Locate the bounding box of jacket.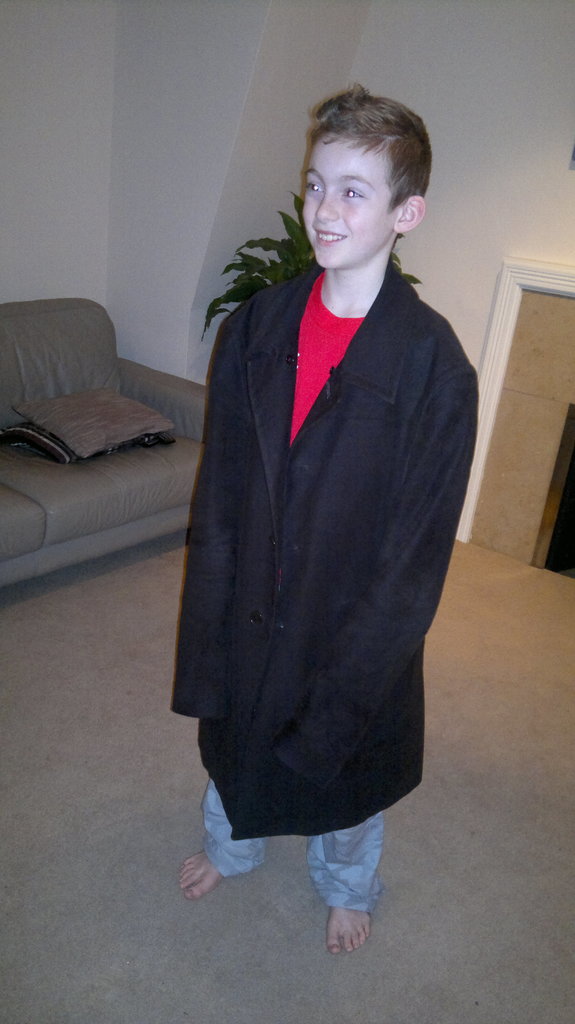
Bounding box: (left=159, top=255, right=475, bottom=844).
